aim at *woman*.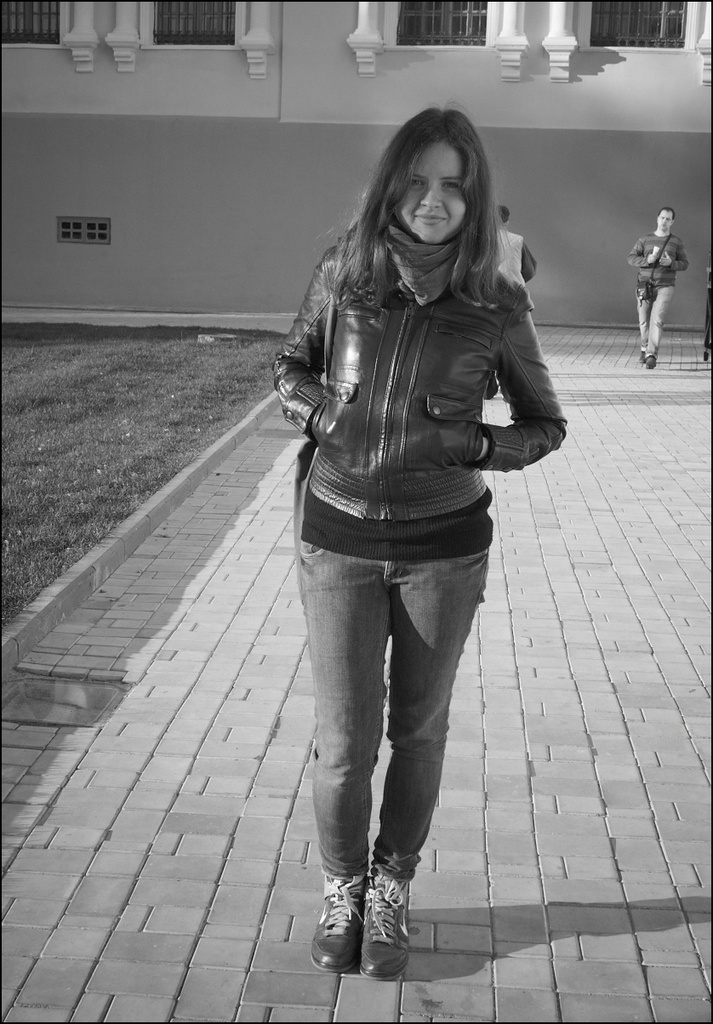
Aimed at detection(255, 76, 563, 932).
